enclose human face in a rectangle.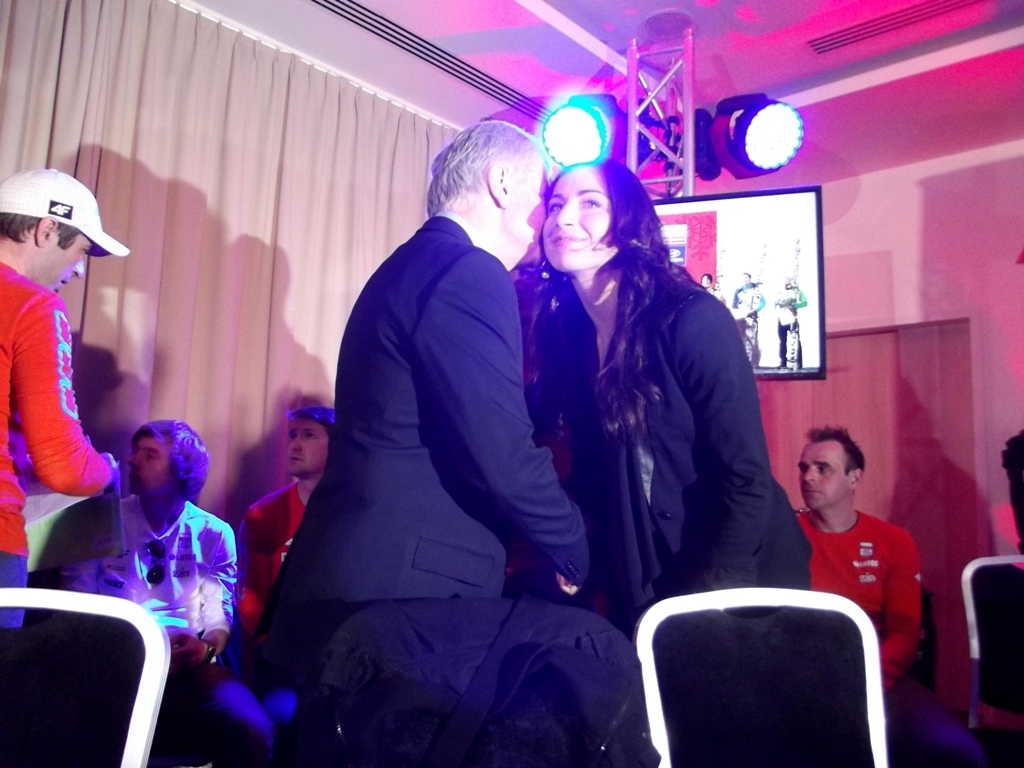
rect(511, 152, 555, 256).
